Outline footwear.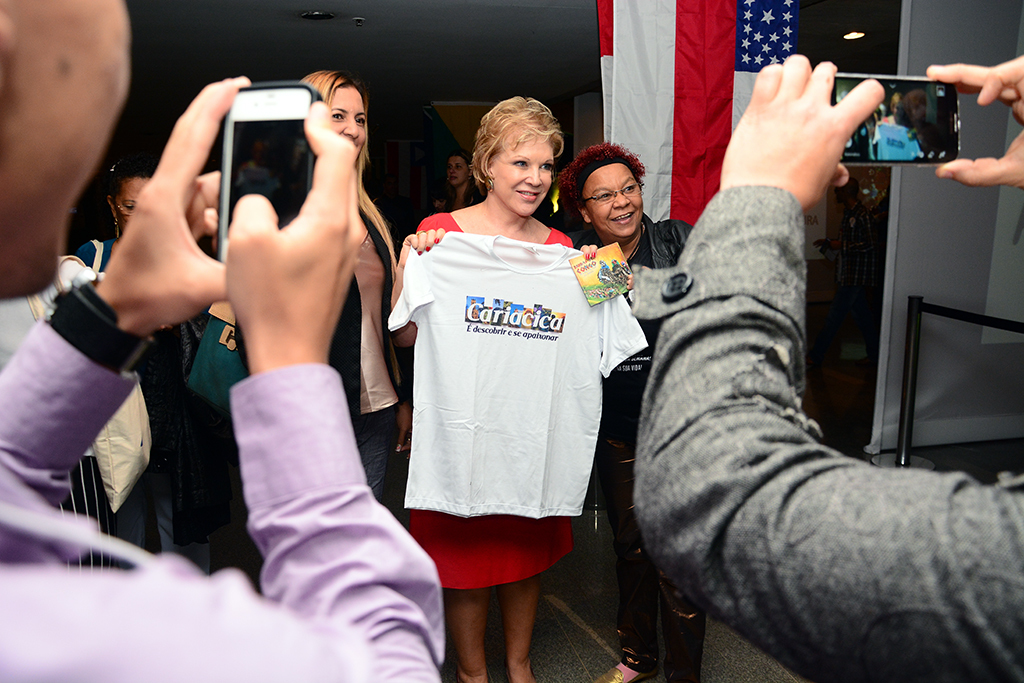
Outline: x1=594, y1=656, x2=649, y2=682.
